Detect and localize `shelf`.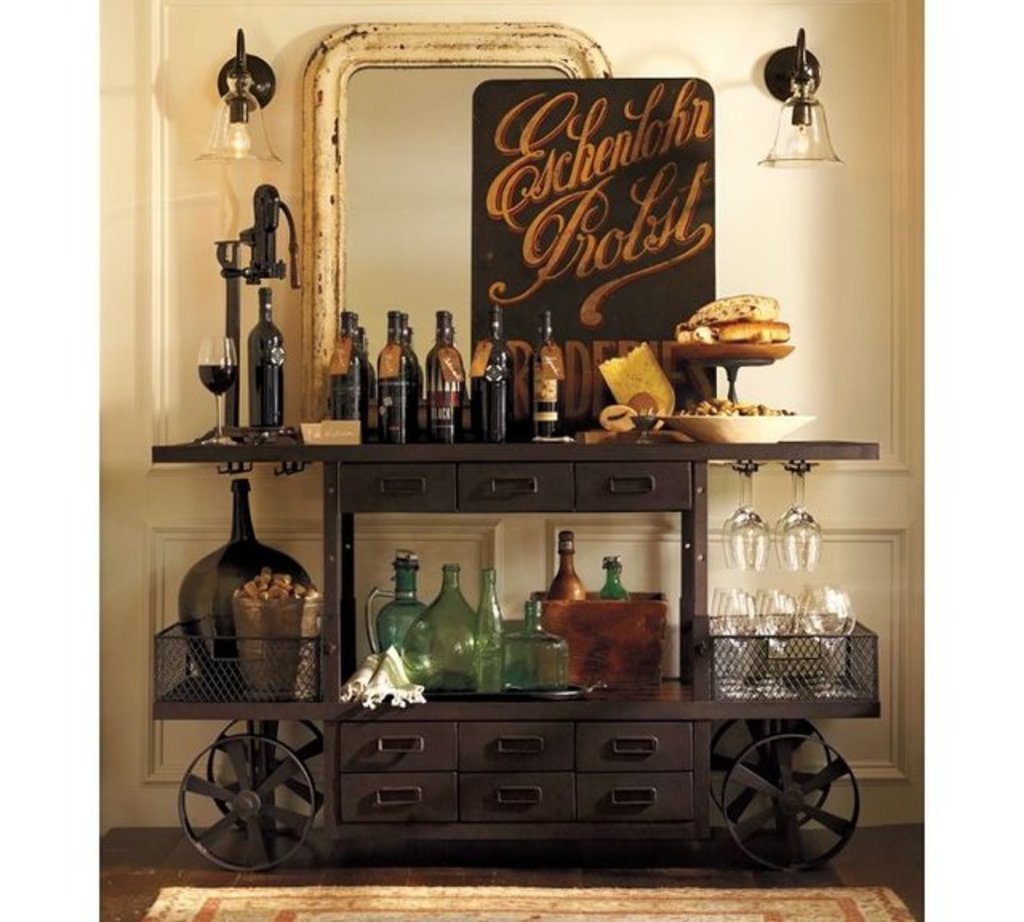
Localized at [146, 435, 883, 876].
